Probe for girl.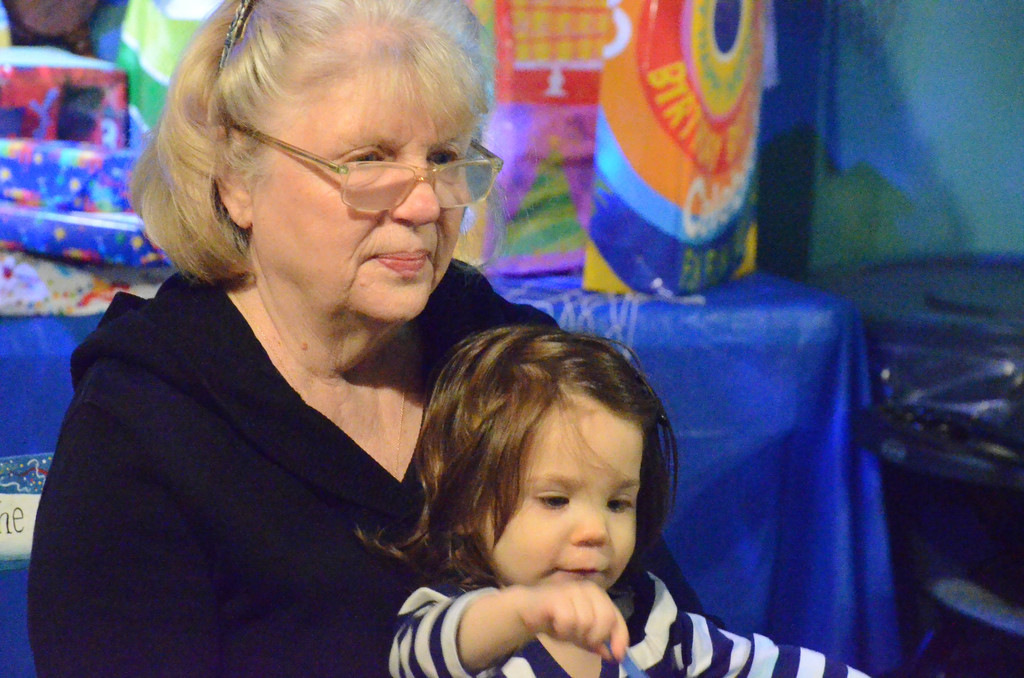
Probe result: <box>353,326,870,677</box>.
